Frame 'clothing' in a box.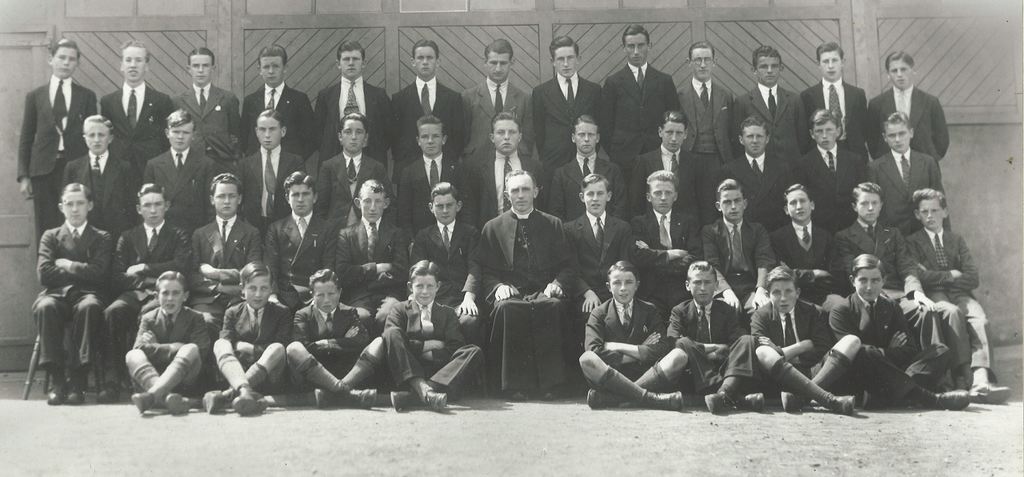
box=[628, 206, 701, 333].
